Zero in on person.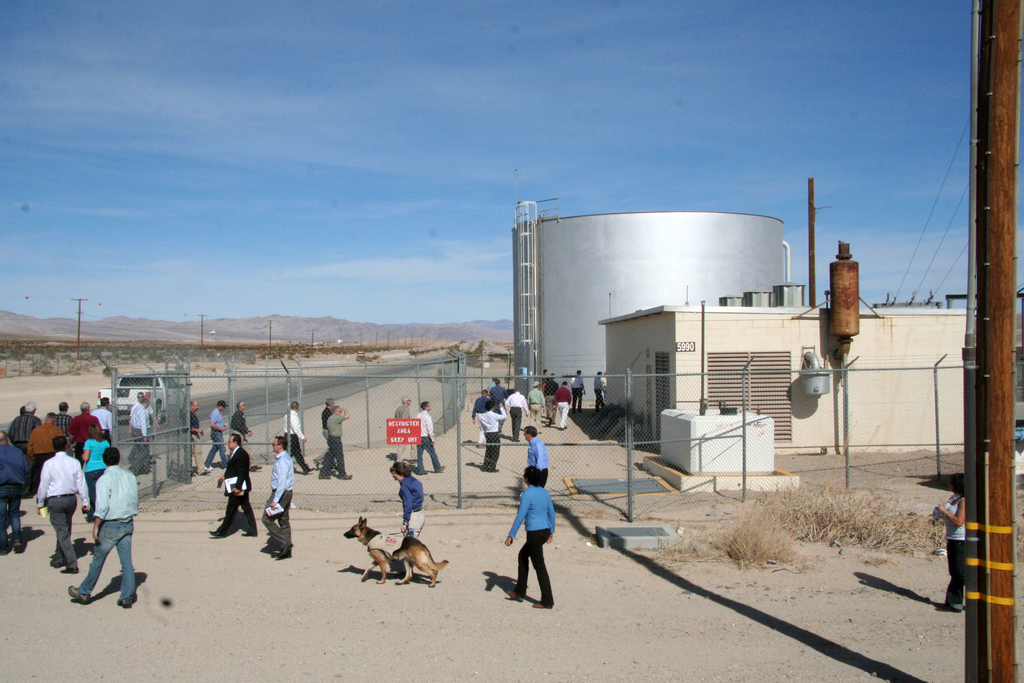
Zeroed in: <bbox>328, 402, 335, 470</bbox>.
